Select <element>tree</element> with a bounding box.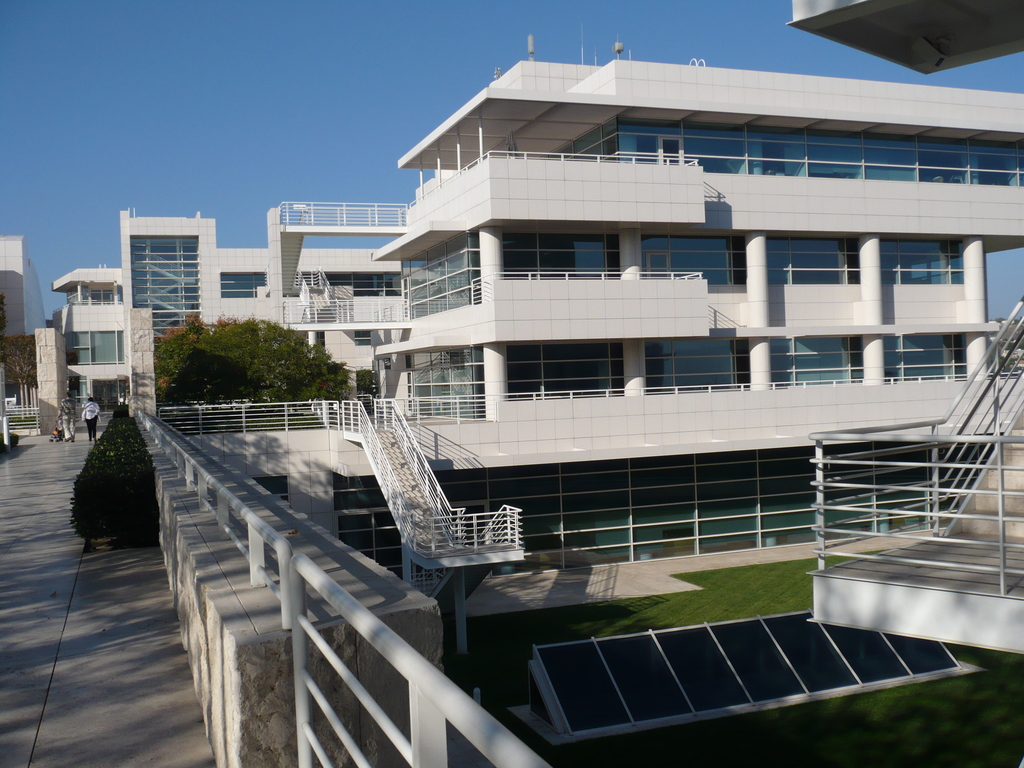
rect(0, 331, 36, 408).
